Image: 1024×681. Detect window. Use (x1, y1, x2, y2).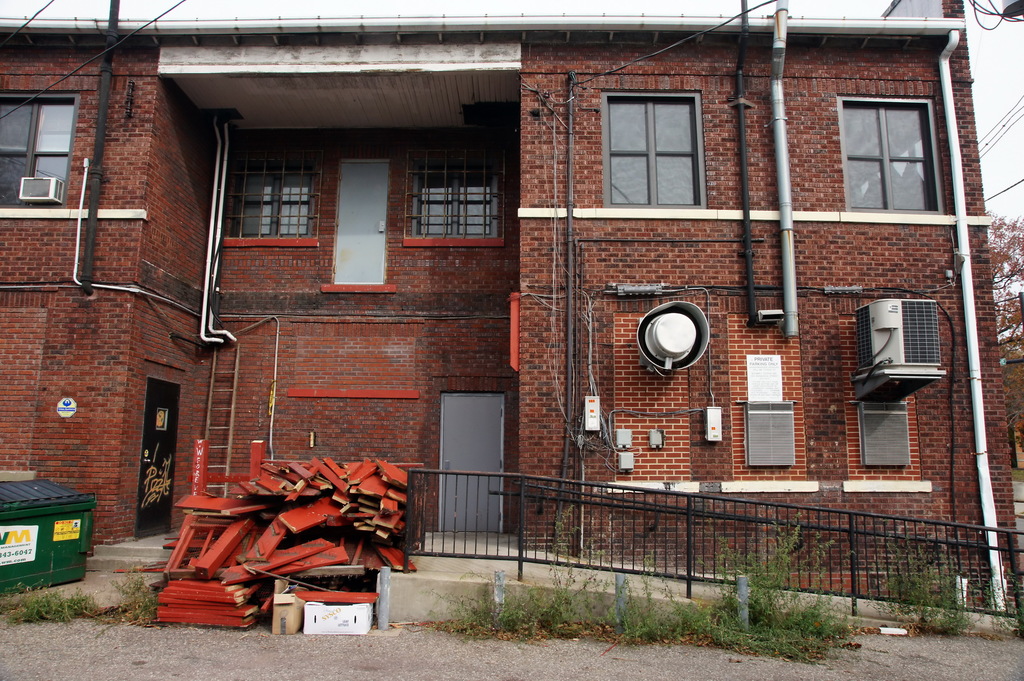
(836, 104, 940, 211).
